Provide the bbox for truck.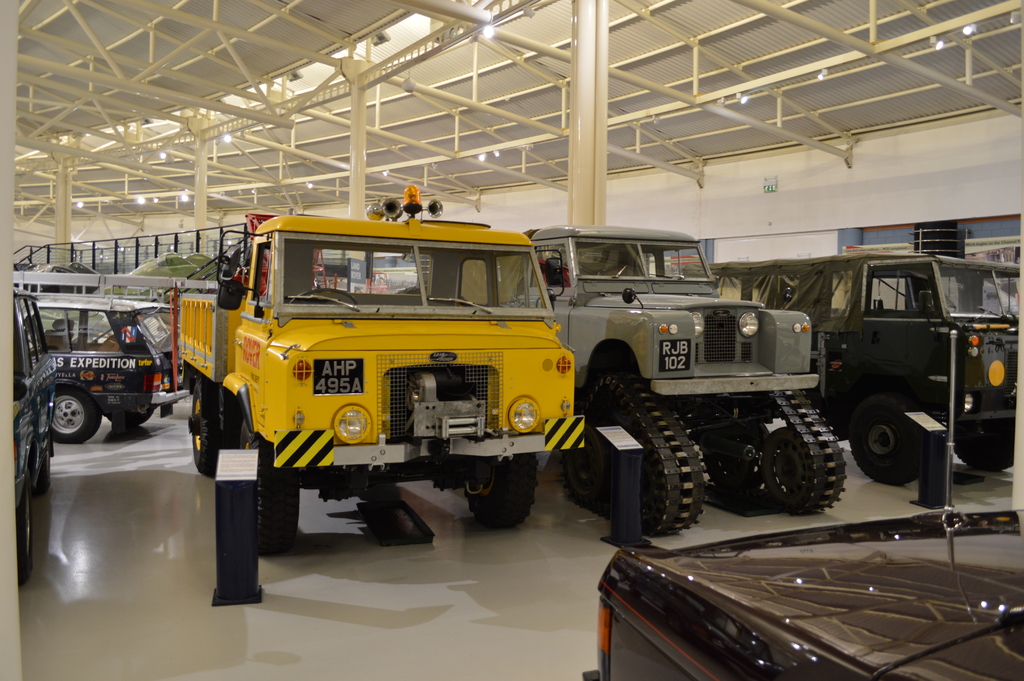
<bbox>531, 231, 840, 527</bbox>.
